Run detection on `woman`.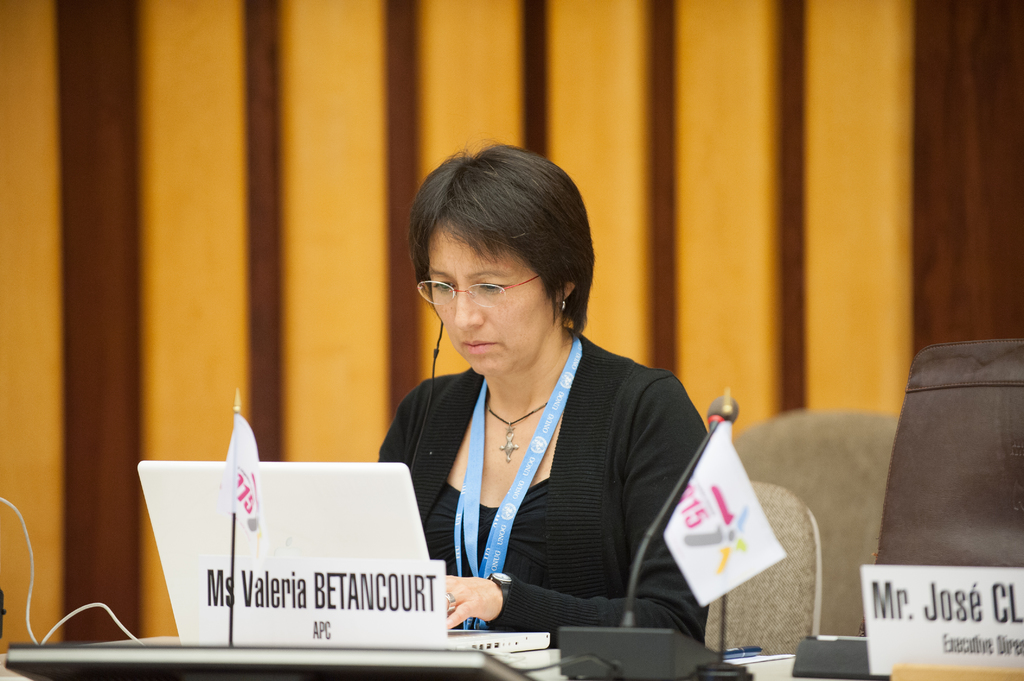
Result: select_region(376, 159, 725, 661).
